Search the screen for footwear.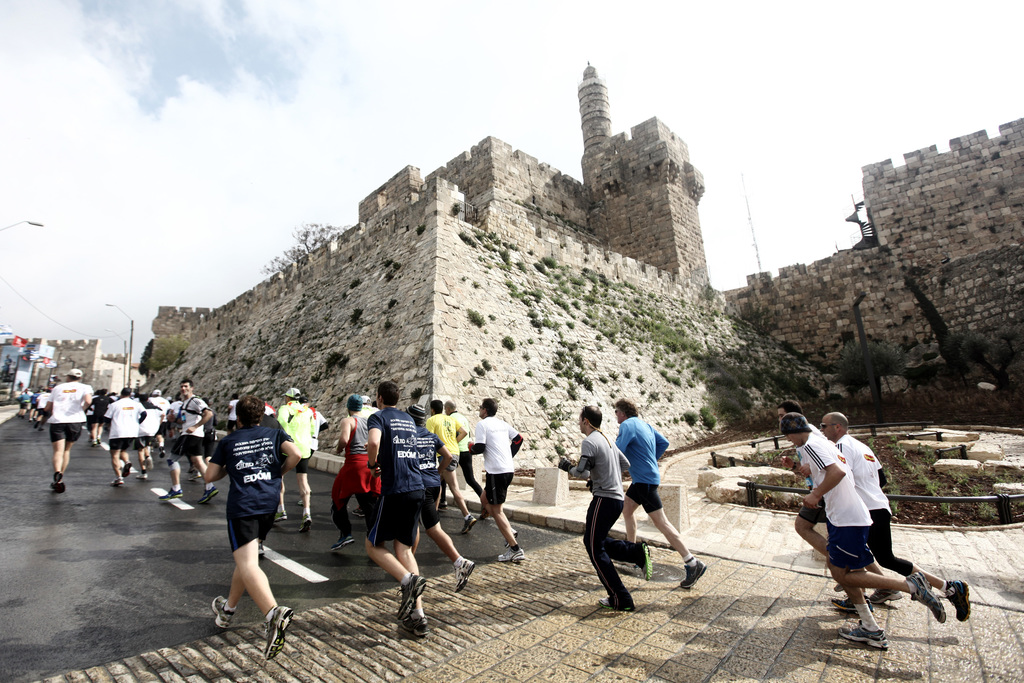
Found at l=597, t=584, r=641, b=612.
